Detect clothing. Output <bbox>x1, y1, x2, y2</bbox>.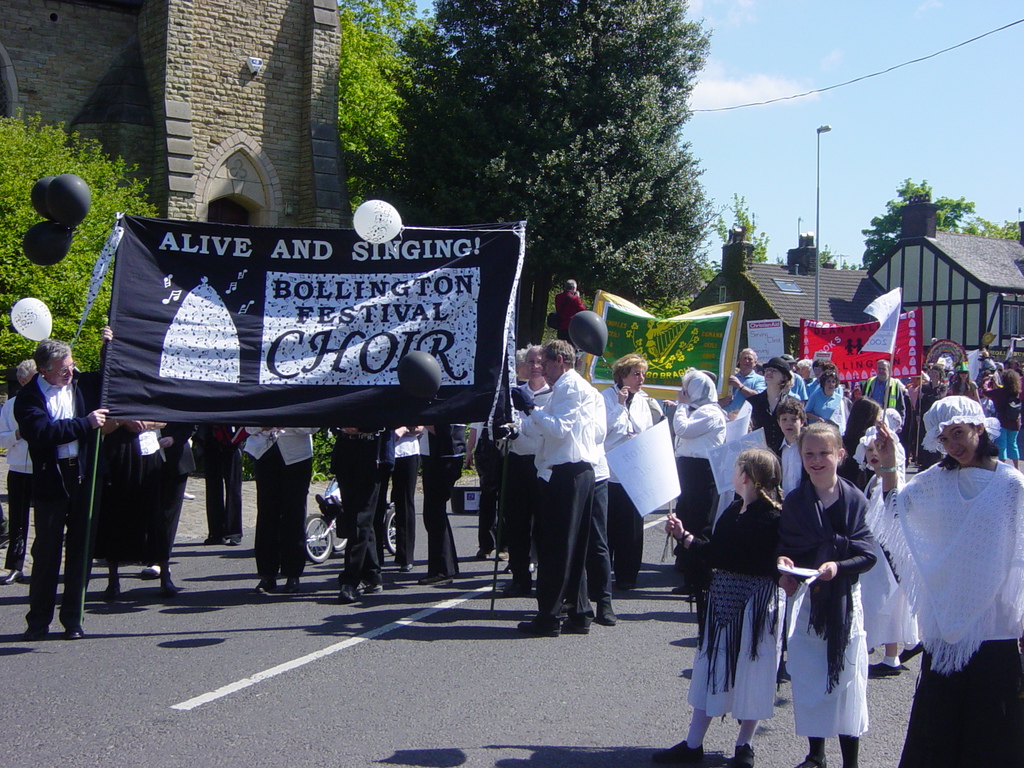
<bbox>335, 425, 388, 581</bbox>.
